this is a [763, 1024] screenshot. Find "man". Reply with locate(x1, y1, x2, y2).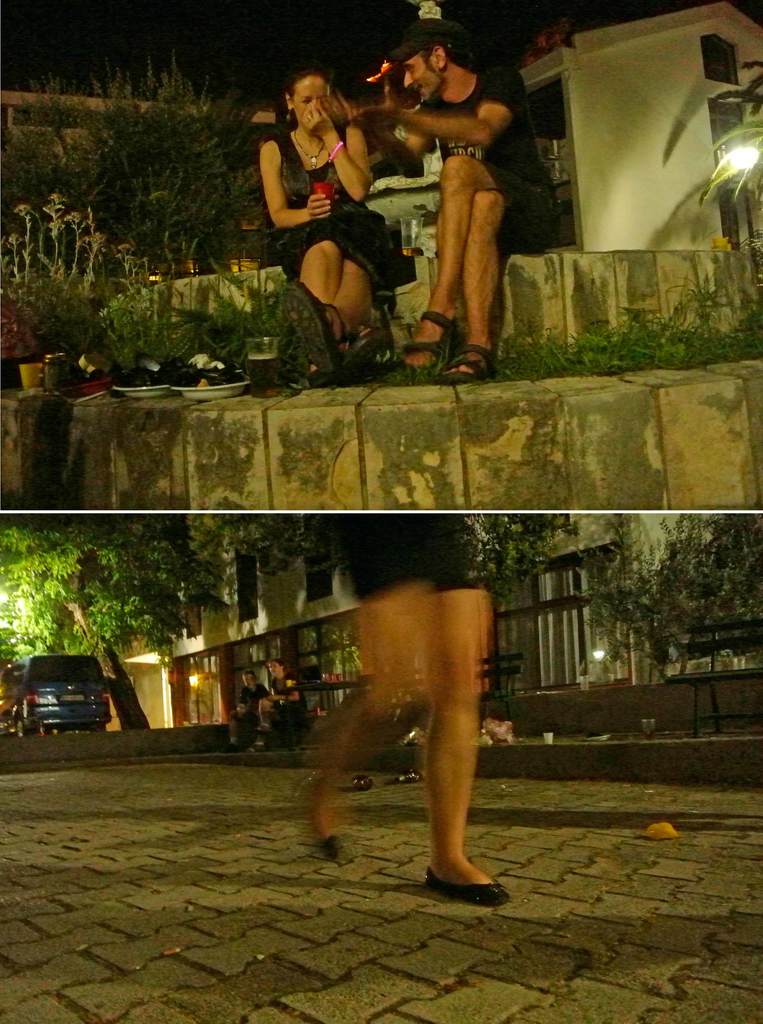
locate(257, 658, 309, 751).
